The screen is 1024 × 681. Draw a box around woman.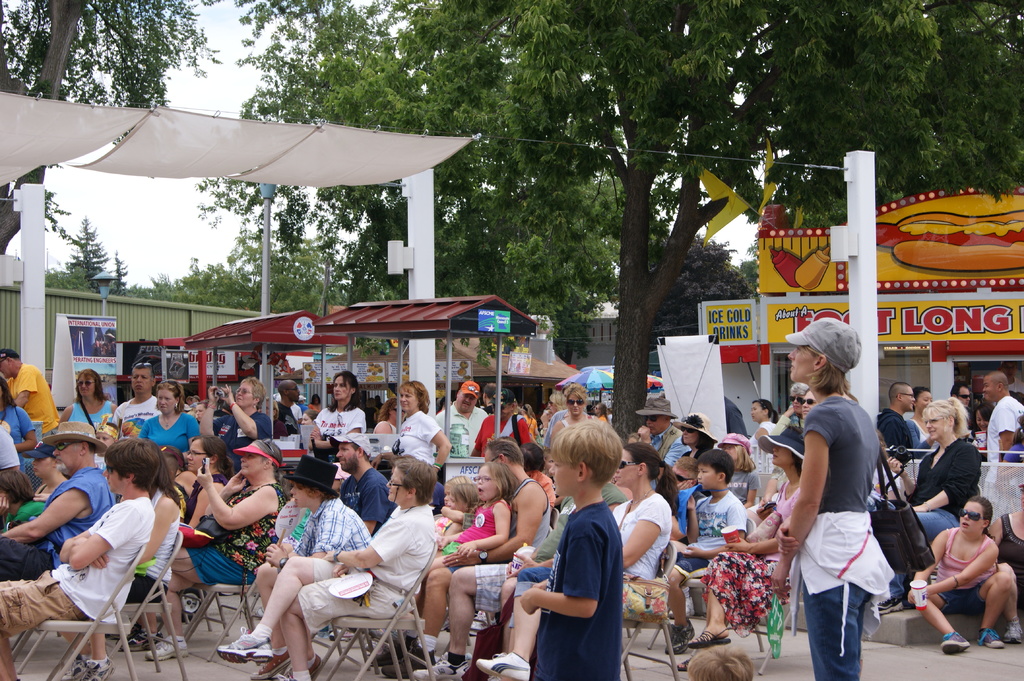
{"left": 8, "top": 433, "right": 70, "bottom": 540}.
